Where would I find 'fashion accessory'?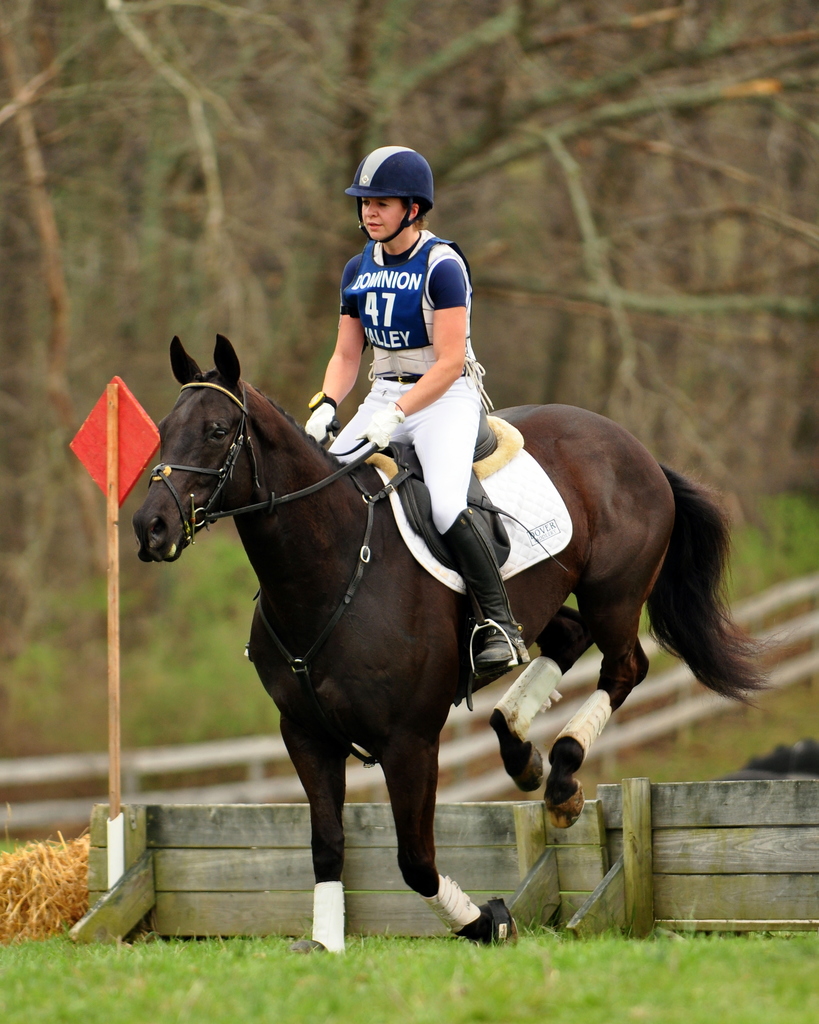
At (left=440, top=502, right=531, bottom=671).
